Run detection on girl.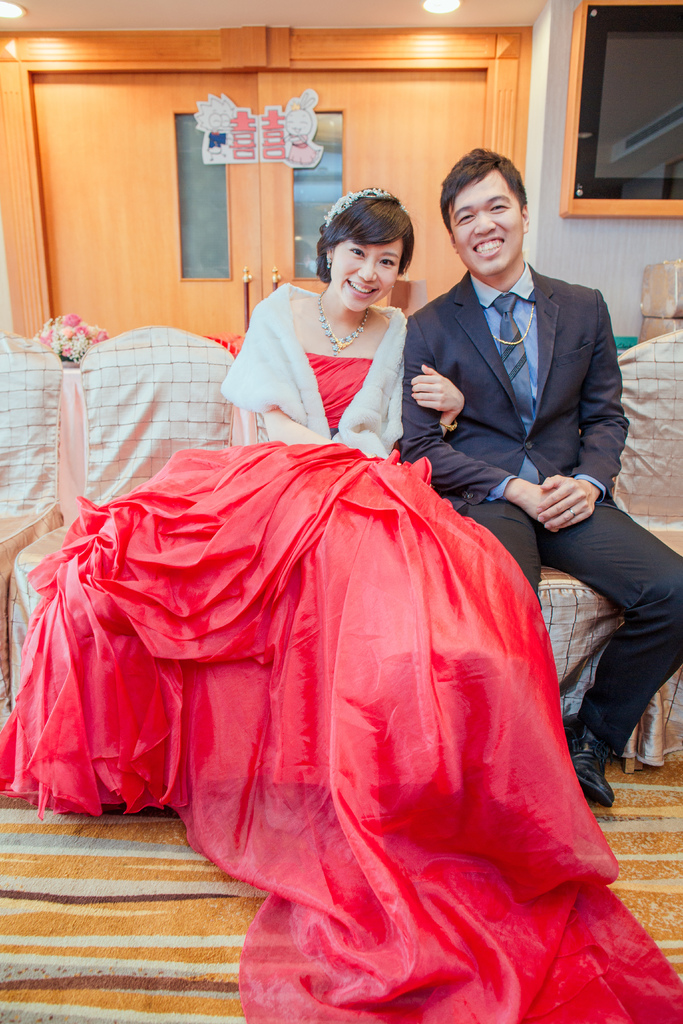
Result: detection(0, 184, 682, 1023).
